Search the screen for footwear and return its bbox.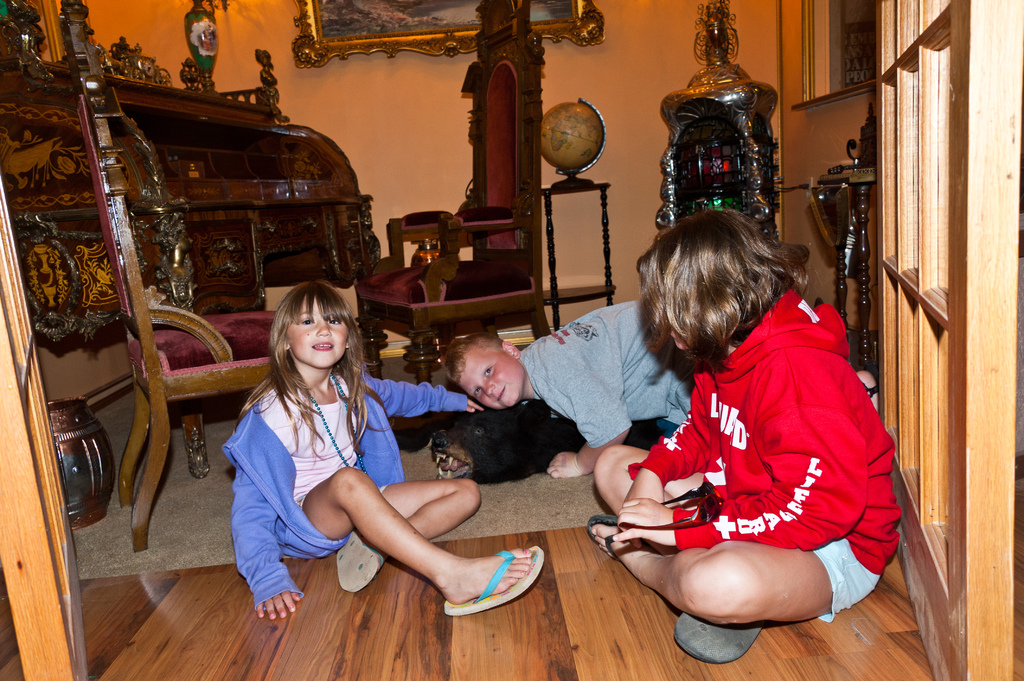
Found: [left=671, top=612, right=769, bottom=661].
